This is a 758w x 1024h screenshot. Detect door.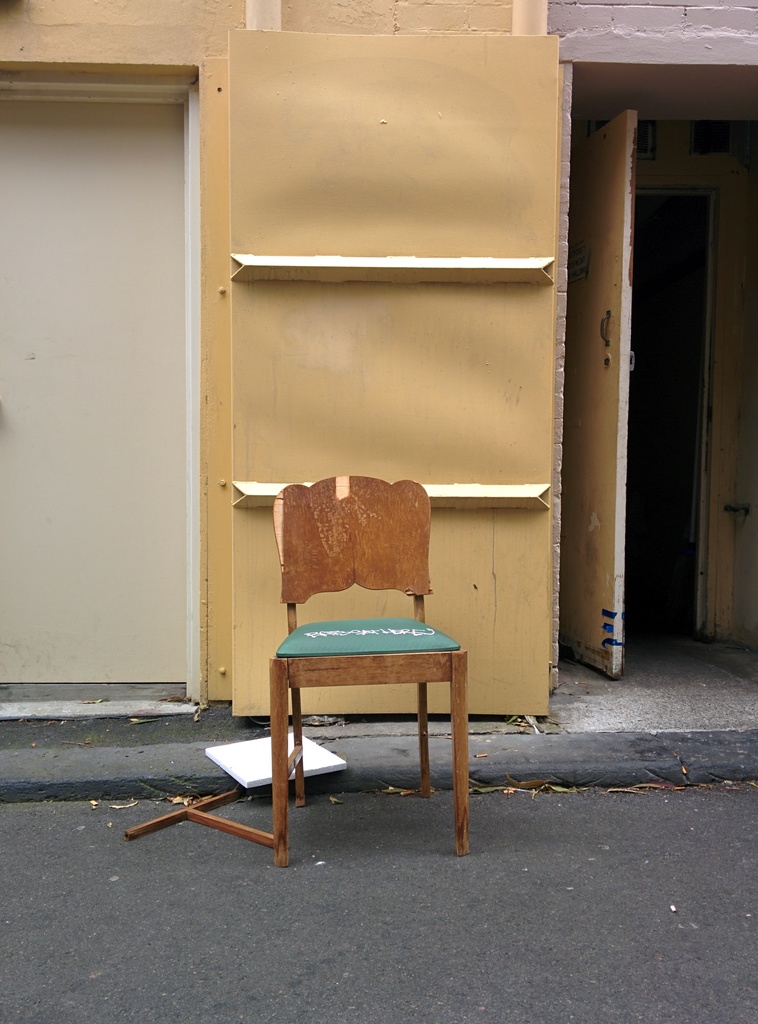
(x1=568, y1=95, x2=757, y2=691).
